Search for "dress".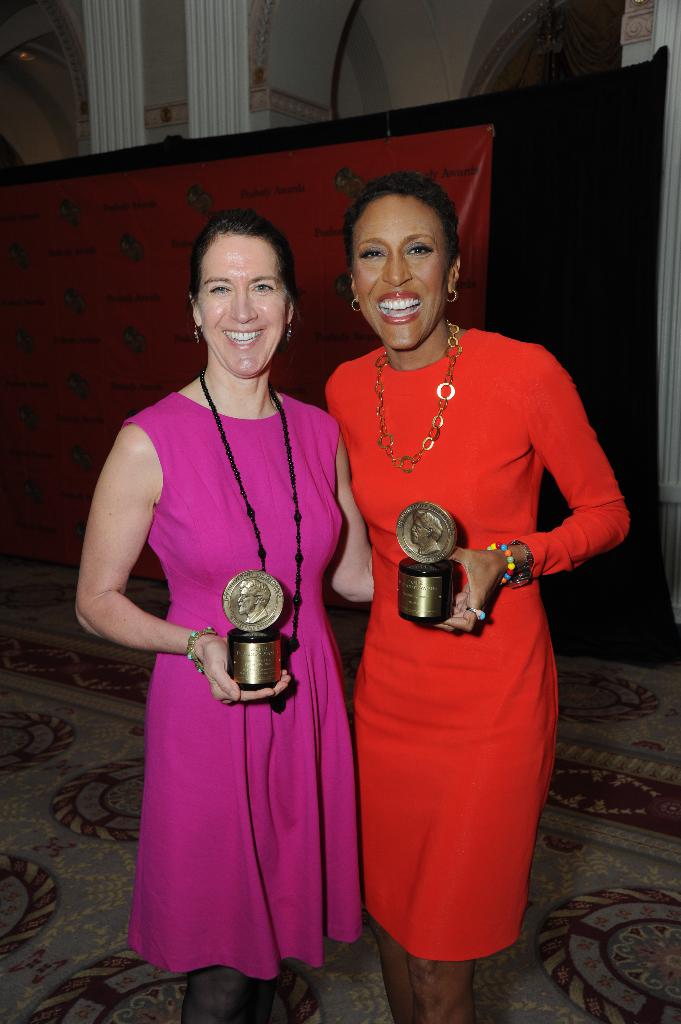
Found at locate(118, 392, 364, 980).
